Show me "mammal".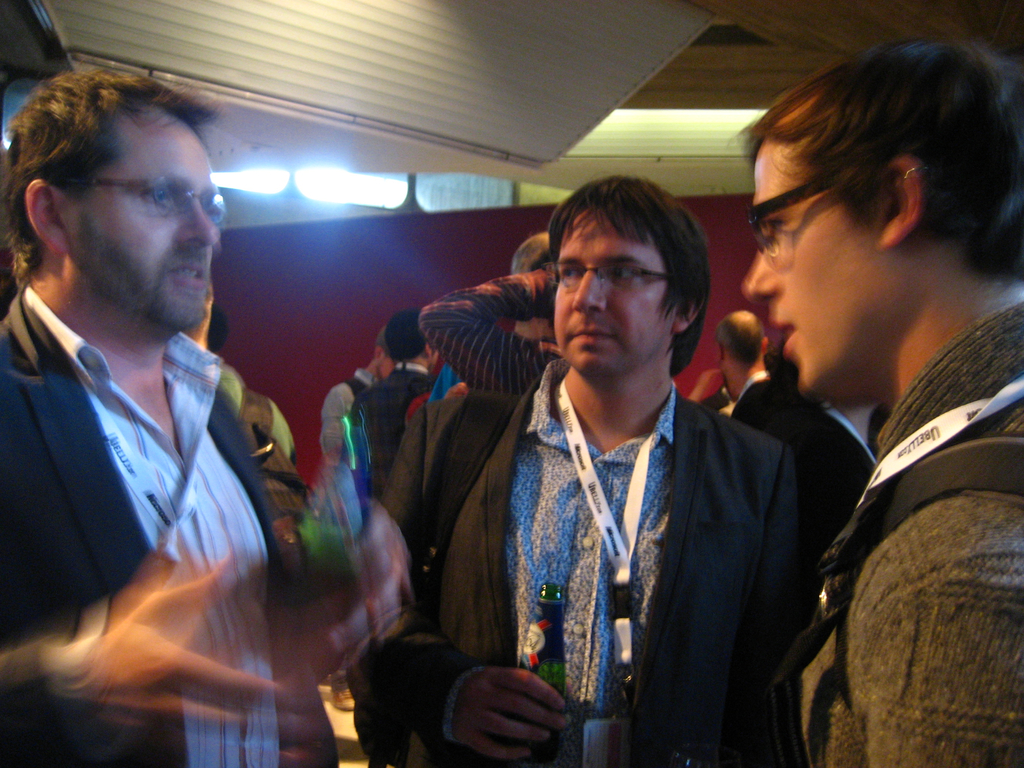
"mammal" is here: (left=350, top=303, right=440, bottom=484).
